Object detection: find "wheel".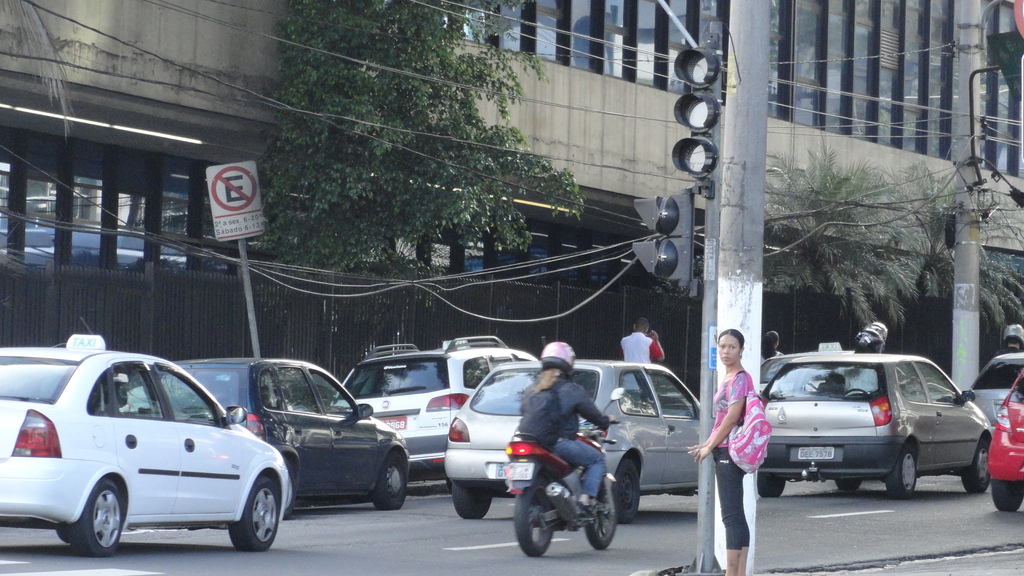
68, 482, 129, 557.
